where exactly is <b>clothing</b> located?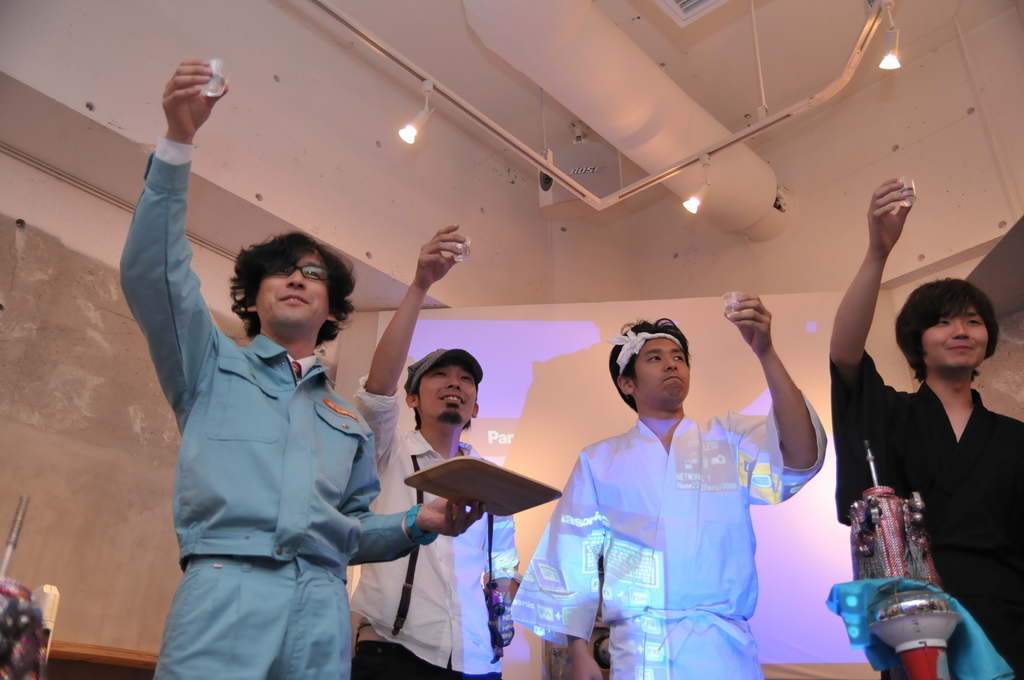
Its bounding box is 829:352:1023:679.
